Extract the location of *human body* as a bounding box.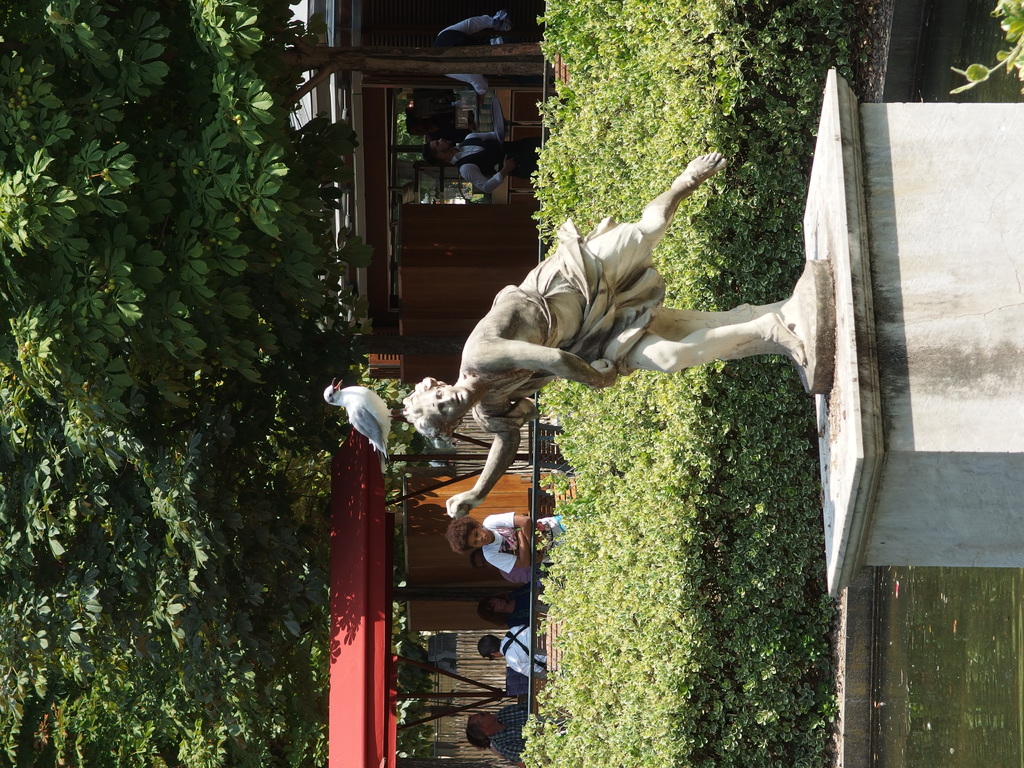
Rect(441, 137, 790, 541).
